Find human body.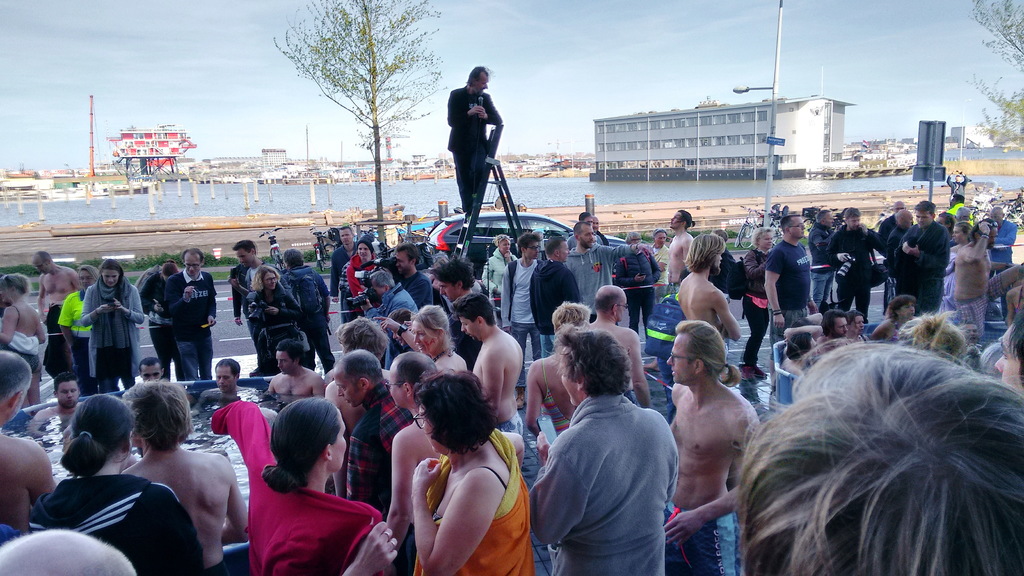
detection(0, 352, 58, 531).
